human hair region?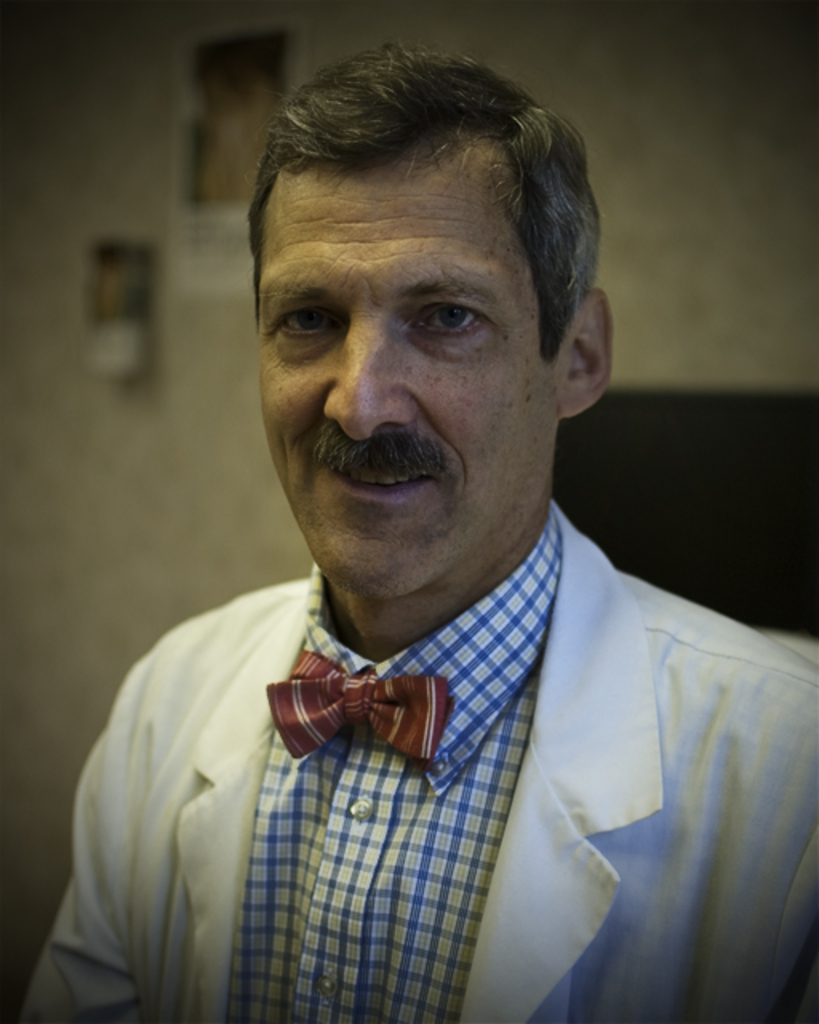
BBox(237, 34, 587, 437)
